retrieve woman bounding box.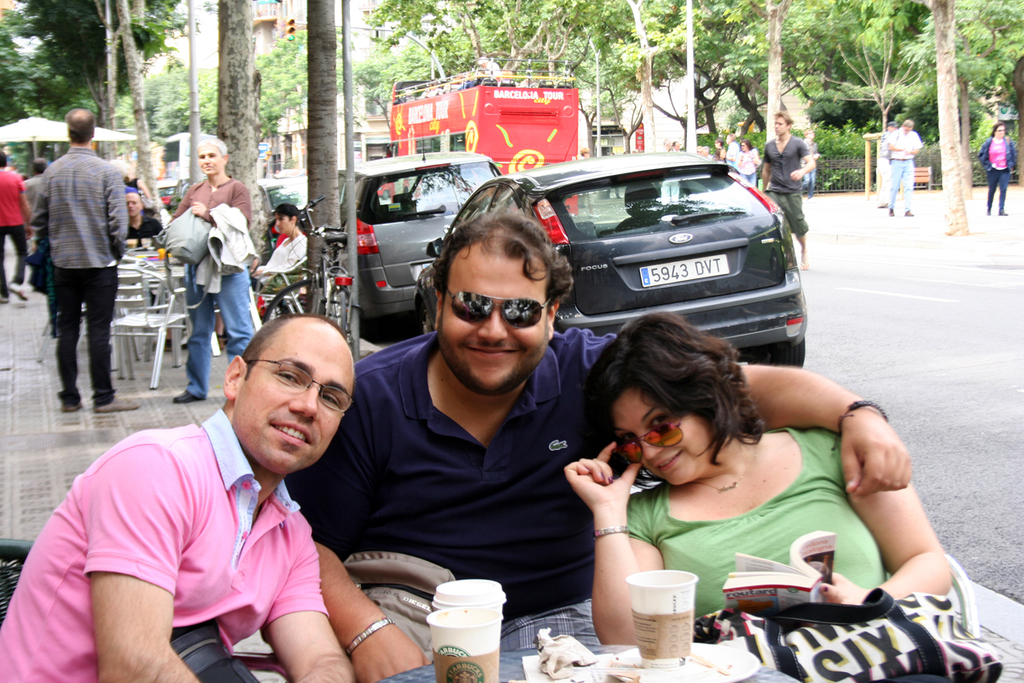
Bounding box: l=980, t=126, r=1018, b=214.
